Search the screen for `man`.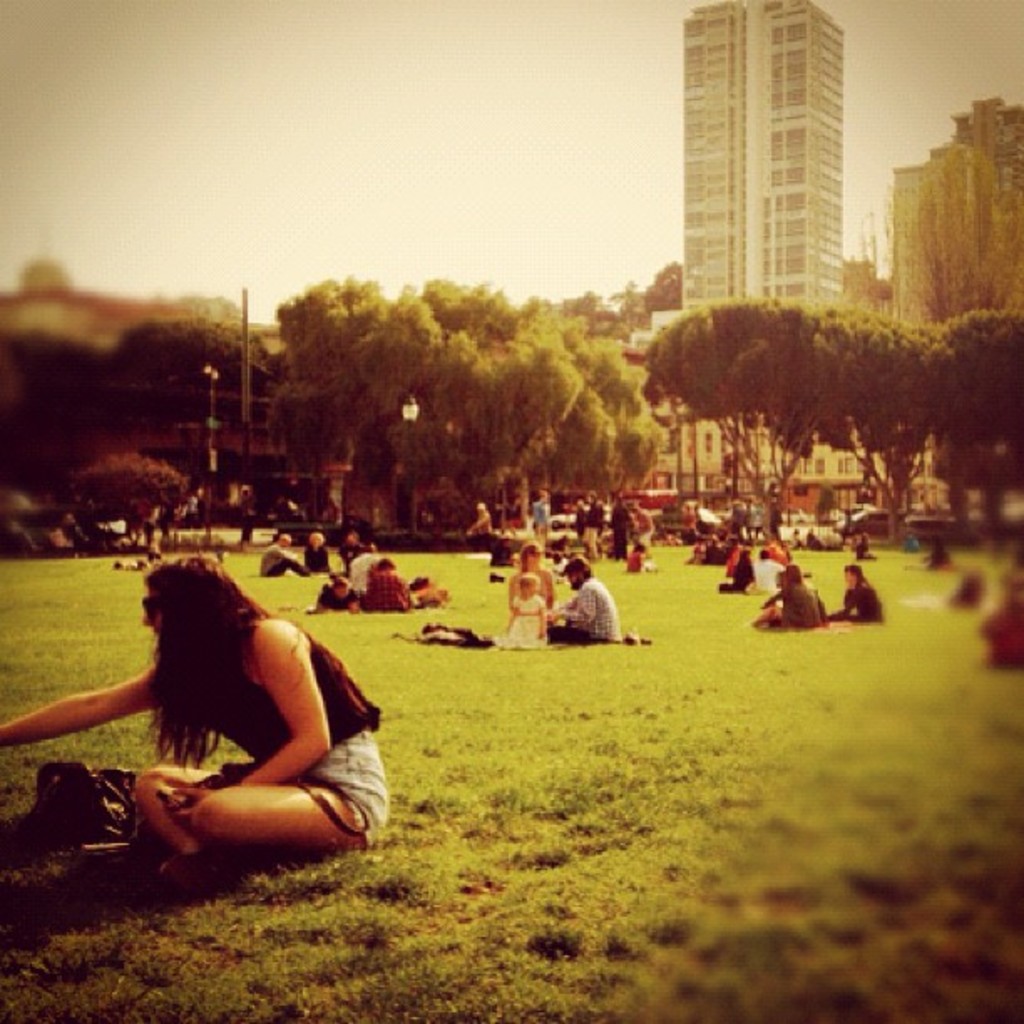
Found at detection(254, 530, 315, 581).
